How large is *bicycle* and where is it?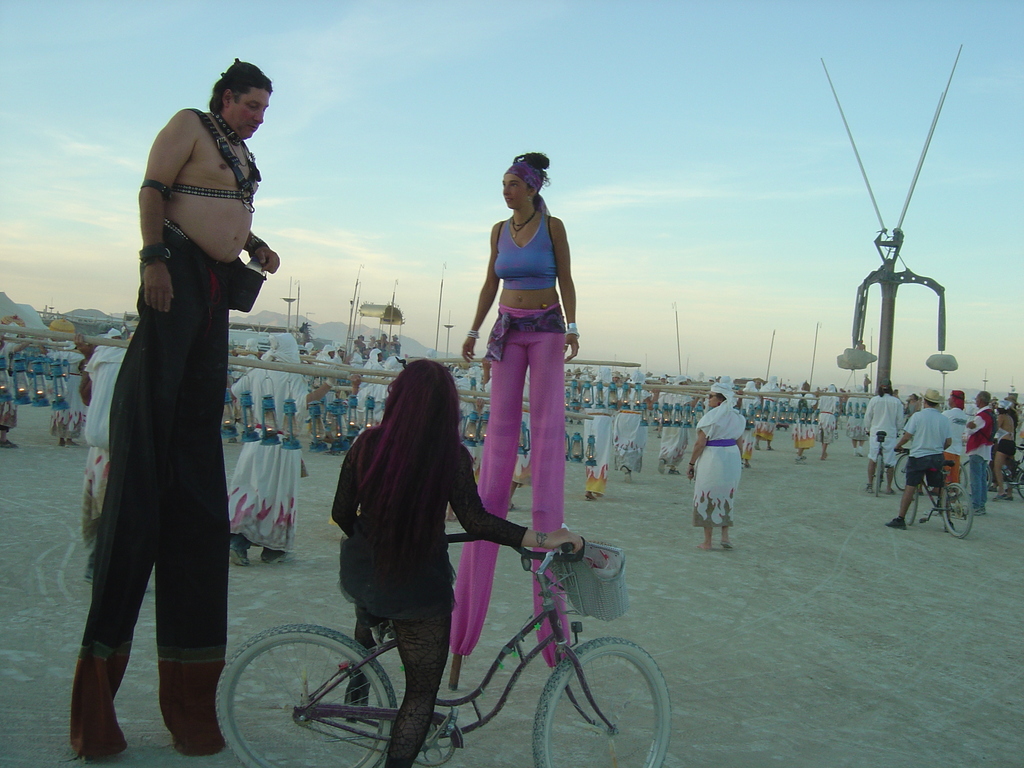
Bounding box: [922,466,966,498].
